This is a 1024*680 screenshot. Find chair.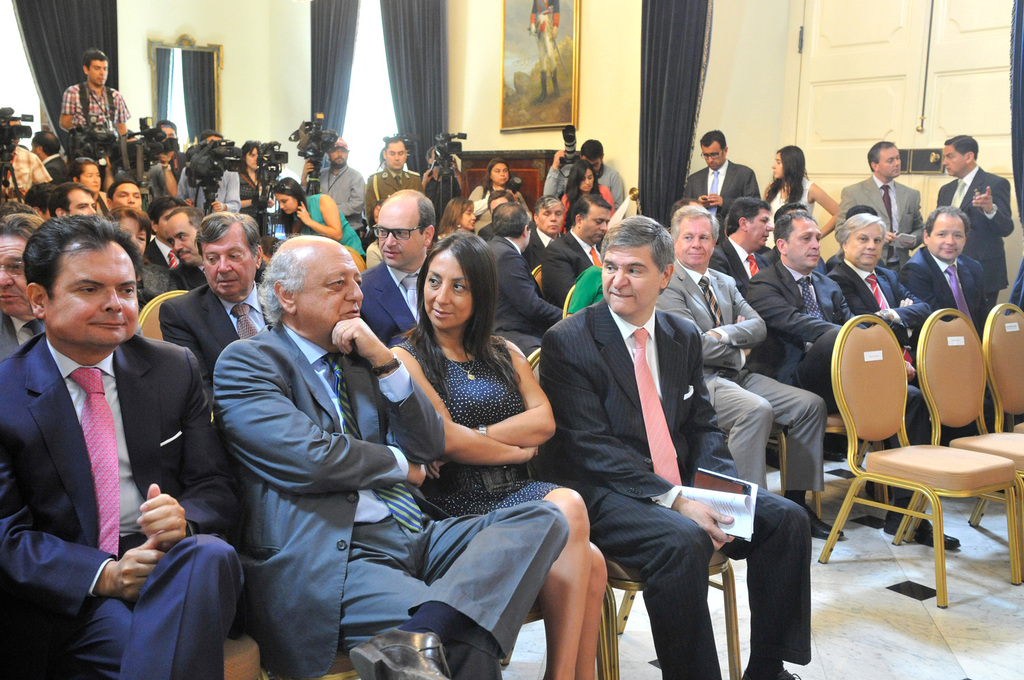
Bounding box: <region>212, 413, 362, 679</region>.
